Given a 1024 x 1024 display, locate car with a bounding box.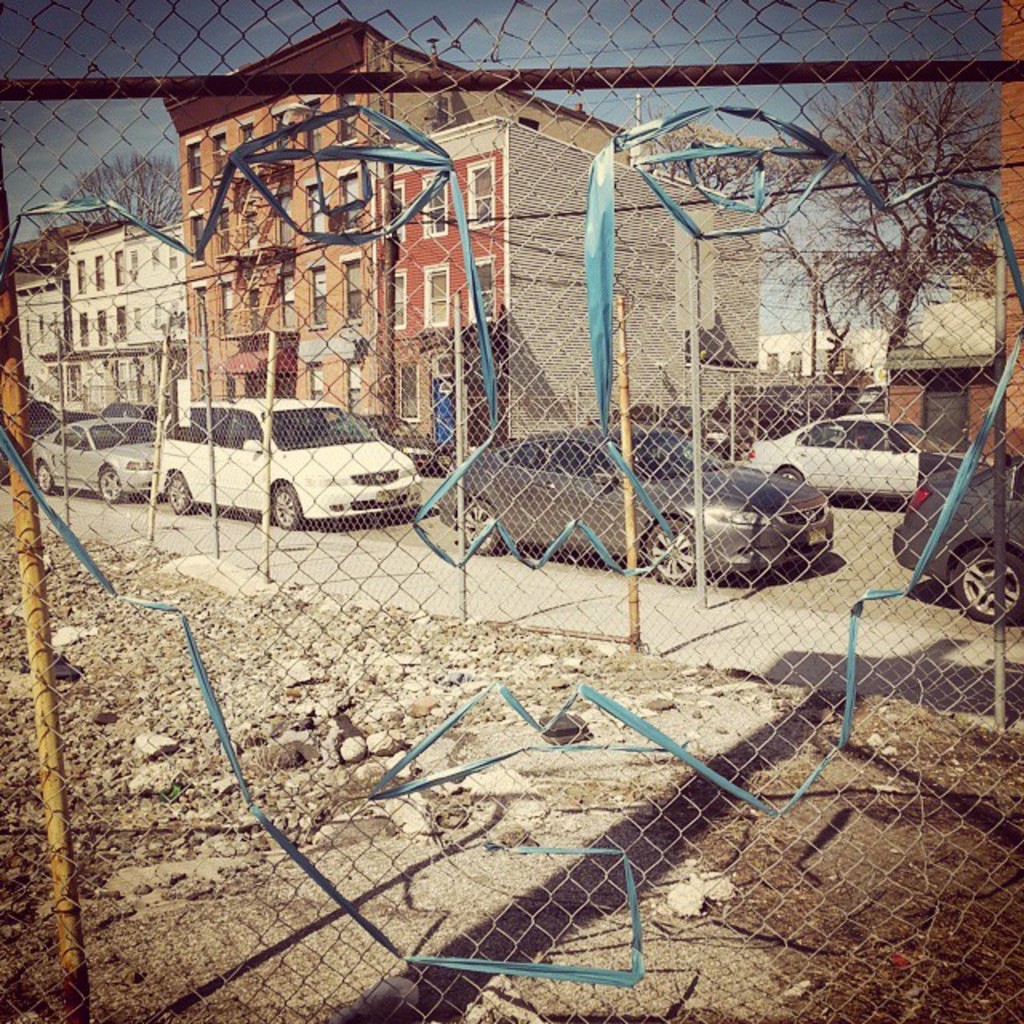
Located: 30 414 154 501.
